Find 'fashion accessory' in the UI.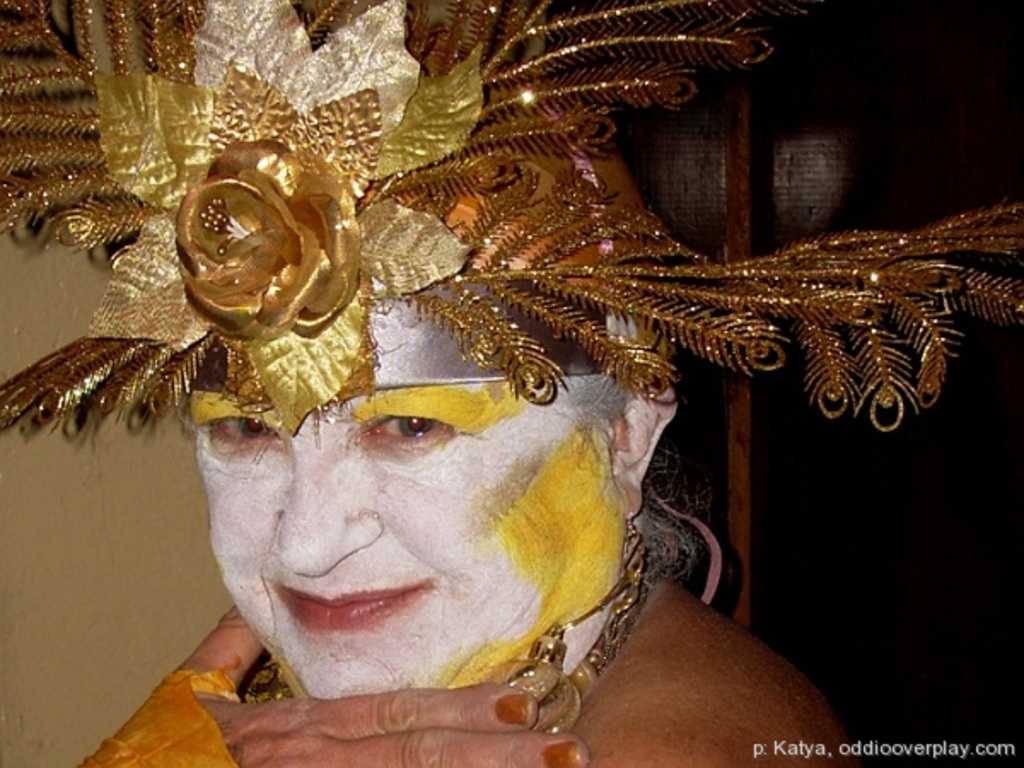
UI element at [73, 662, 244, 766].
